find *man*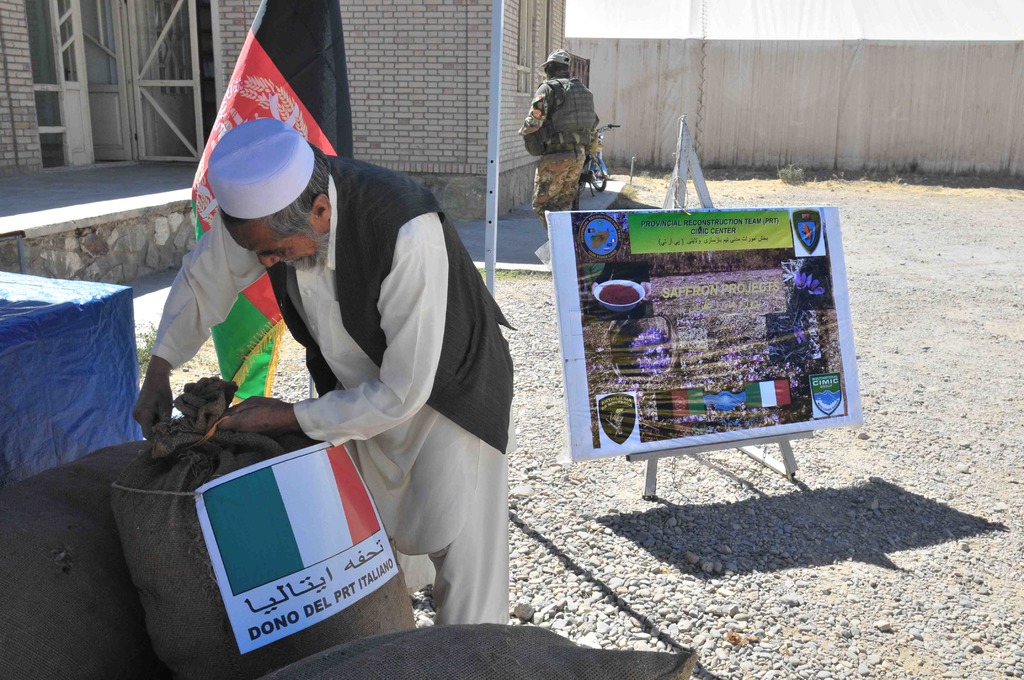
{"left": 151, "top": 79, "right": 527, "bottom": 634}
